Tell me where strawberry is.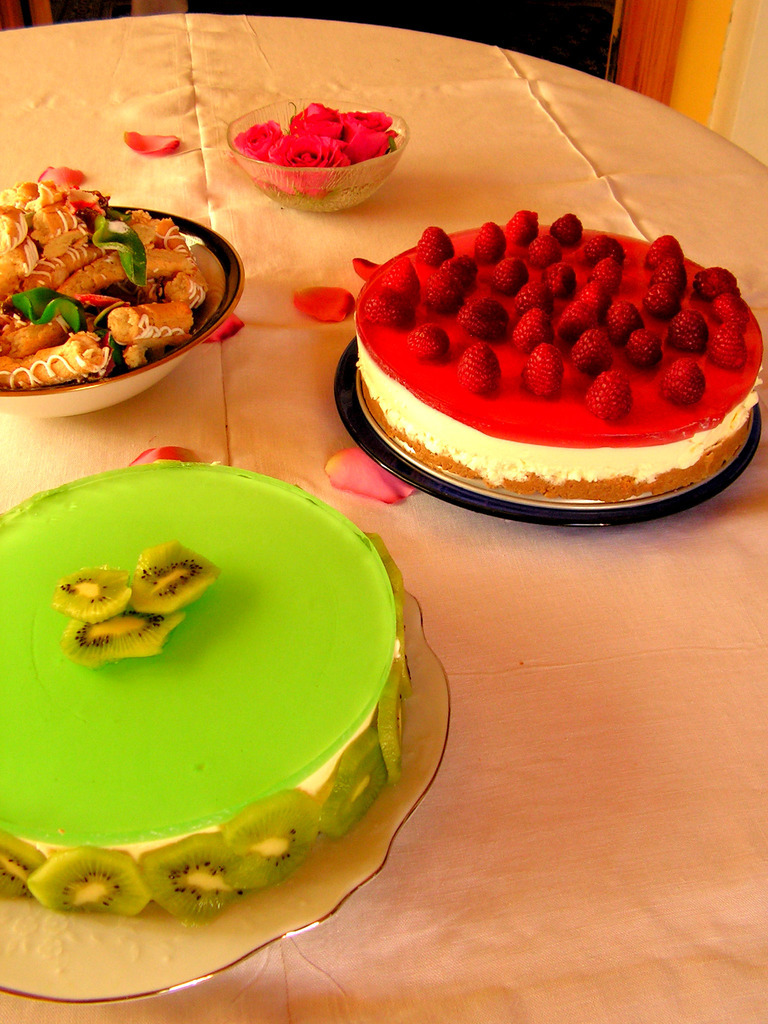
strawberry is at box=[585, 231, 630, 264].
